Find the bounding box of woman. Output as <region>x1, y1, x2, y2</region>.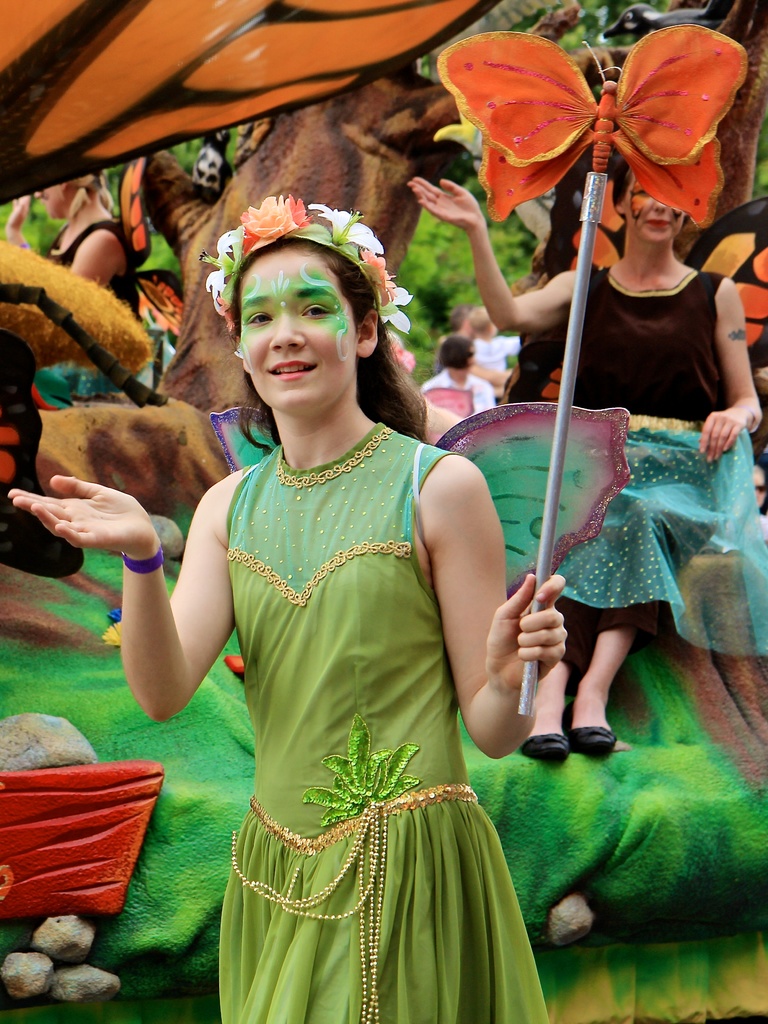
<region>143, 191, 582, 1015</region>.
